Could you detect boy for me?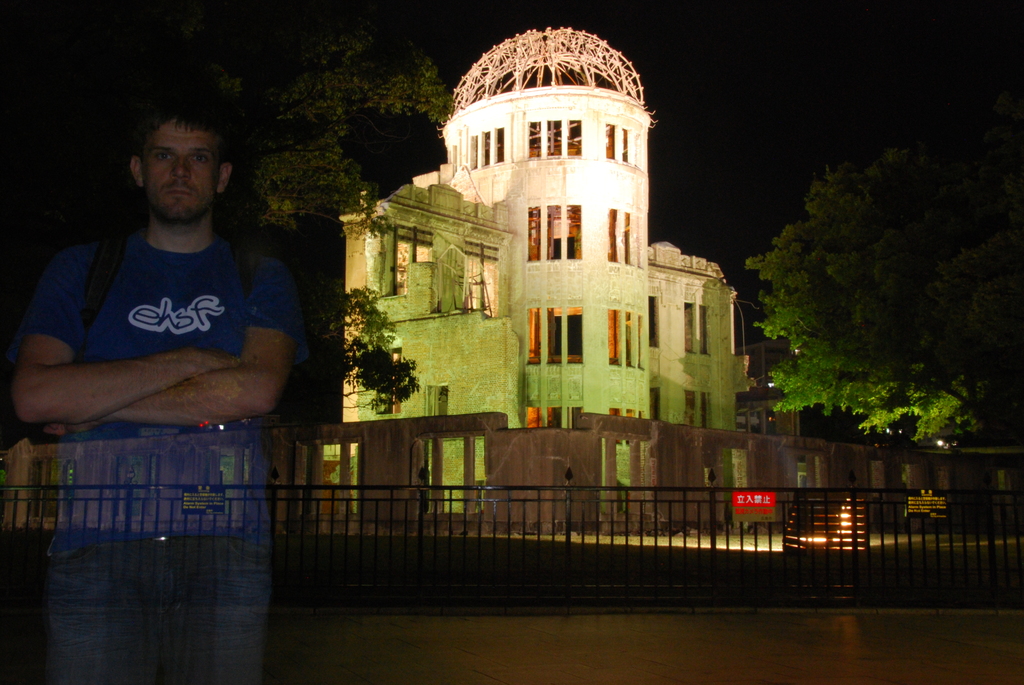
Detection result: <region>15, 93, 304, 684</region>.
